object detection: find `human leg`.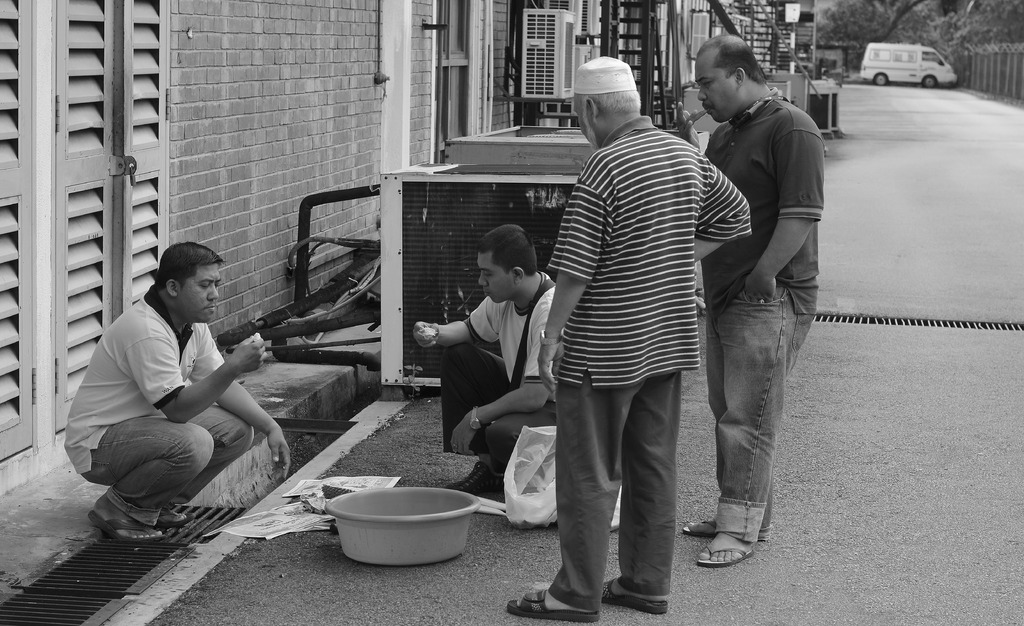
bbox=[699, 292, 808, 566].
